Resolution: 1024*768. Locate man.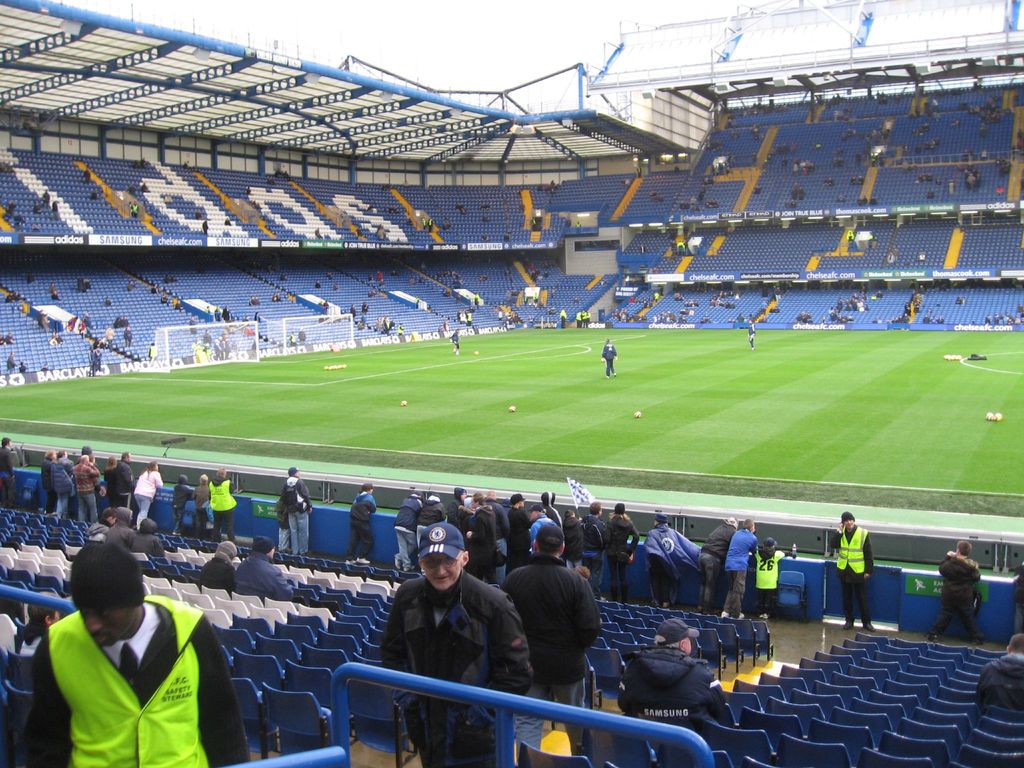
388, 486, 425, 575.
